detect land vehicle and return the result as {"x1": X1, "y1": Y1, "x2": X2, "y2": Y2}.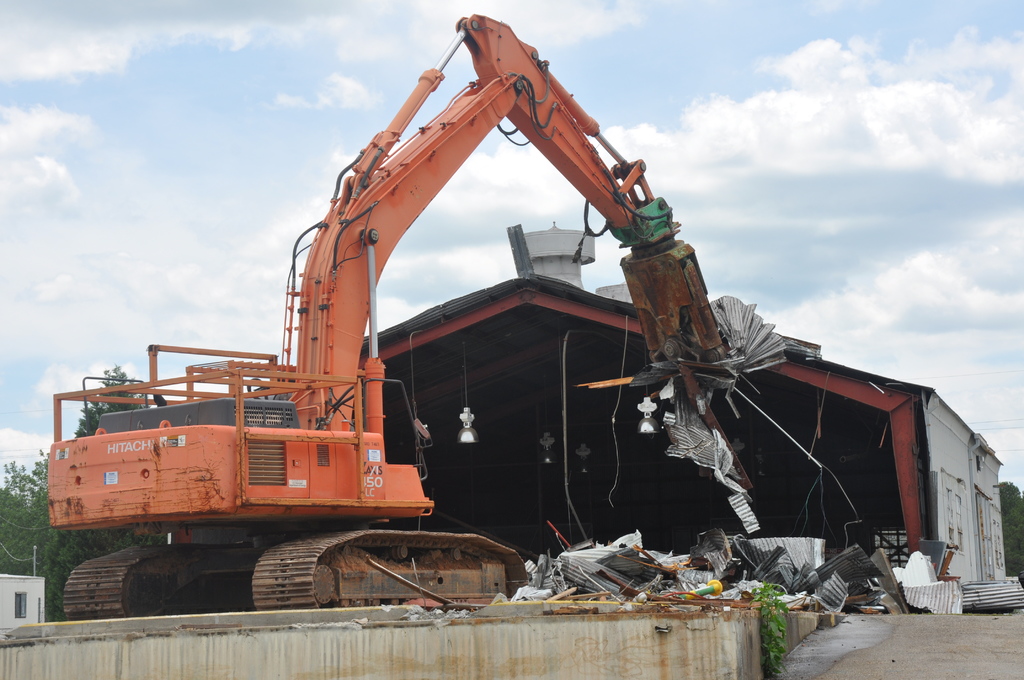
{"x1": 45, "y1": 10, "x2": 746, "y2": 610}.
